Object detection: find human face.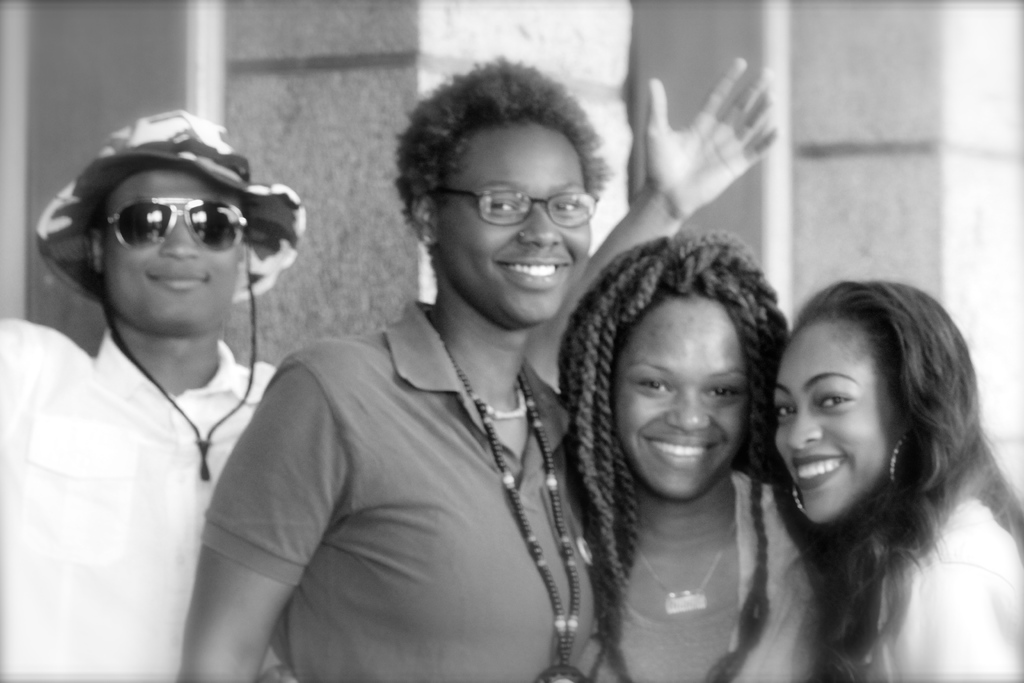
<box>105,172,241,336</box>.
